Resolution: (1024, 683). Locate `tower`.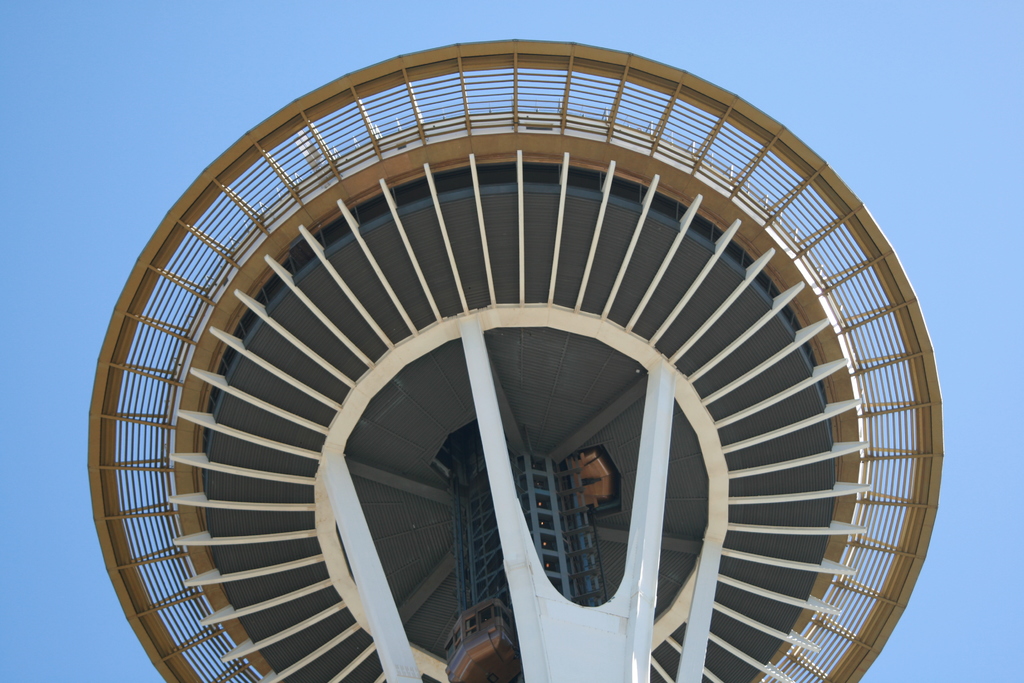
crop(86, 42, 944, 682).
